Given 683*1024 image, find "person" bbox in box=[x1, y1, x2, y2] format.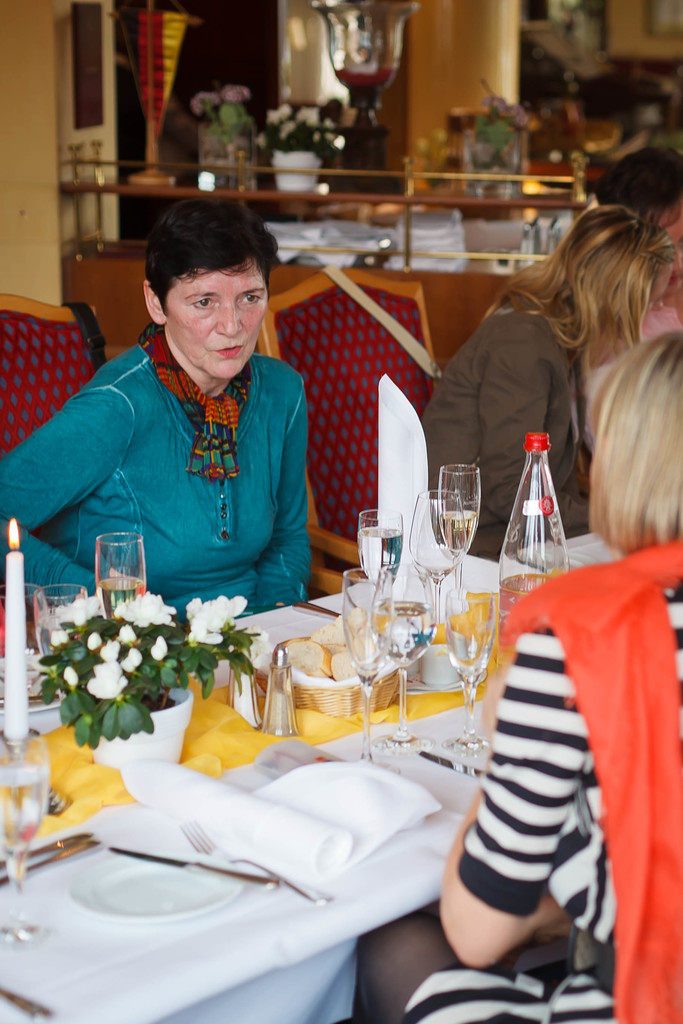
box=[29, 195, 344, 642].
